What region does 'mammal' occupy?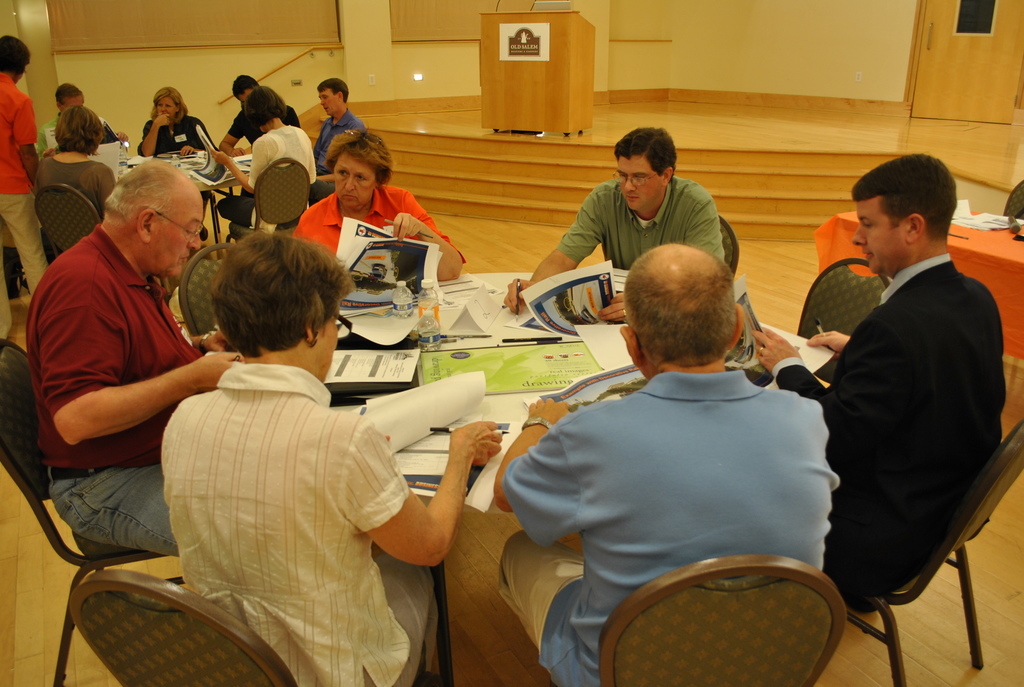
bbox=[36, 81, 127, 152].
